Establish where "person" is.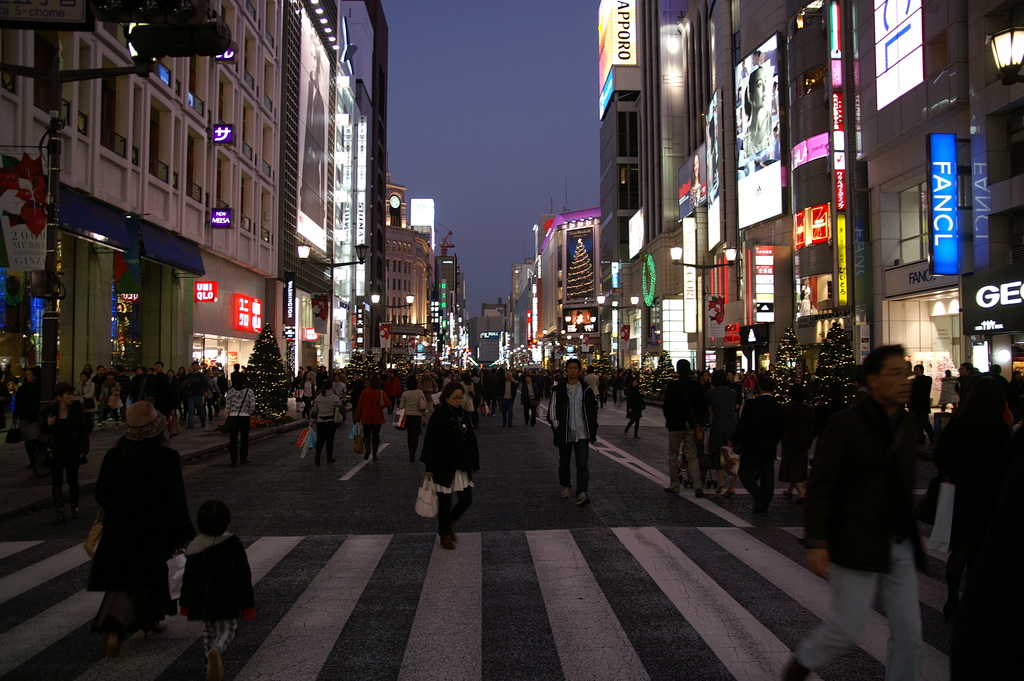
Established at l=749, t=349, r=932, b=680.
